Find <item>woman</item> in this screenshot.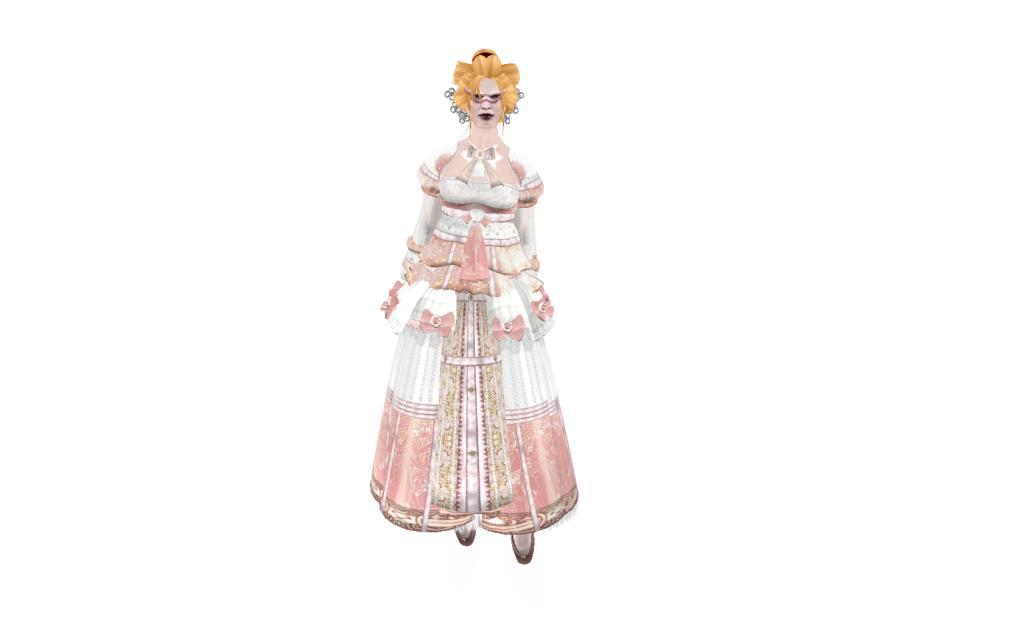
The bounding box for <item>woman</item> is <bbox>368, 49, 580, 559</bbox>.
